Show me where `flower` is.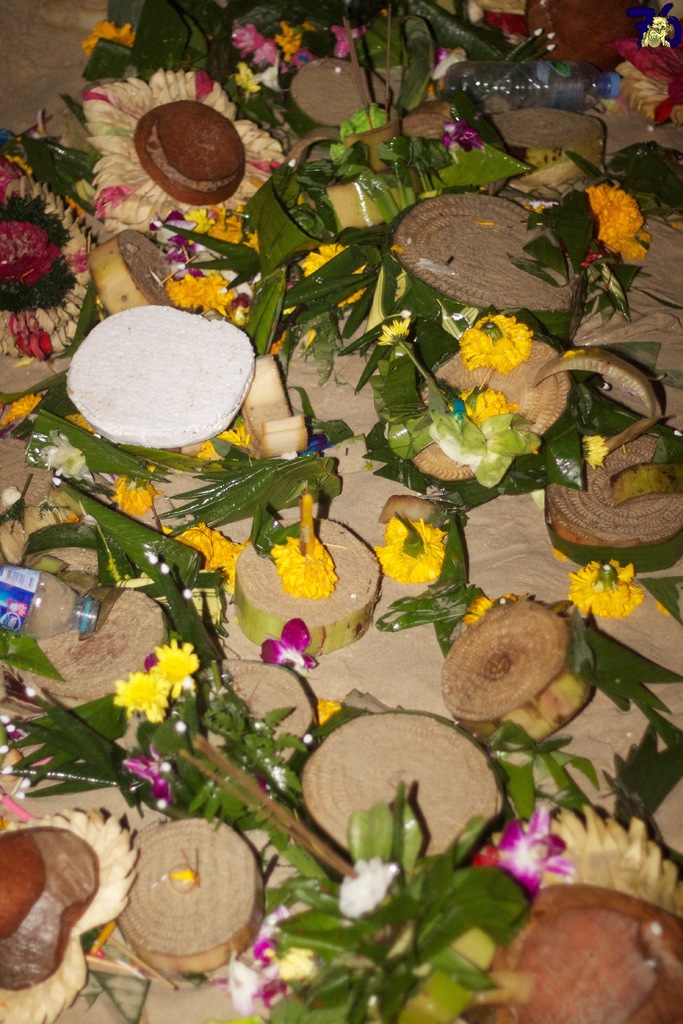
`flower` is at crop(161, 260, 241, 312).
